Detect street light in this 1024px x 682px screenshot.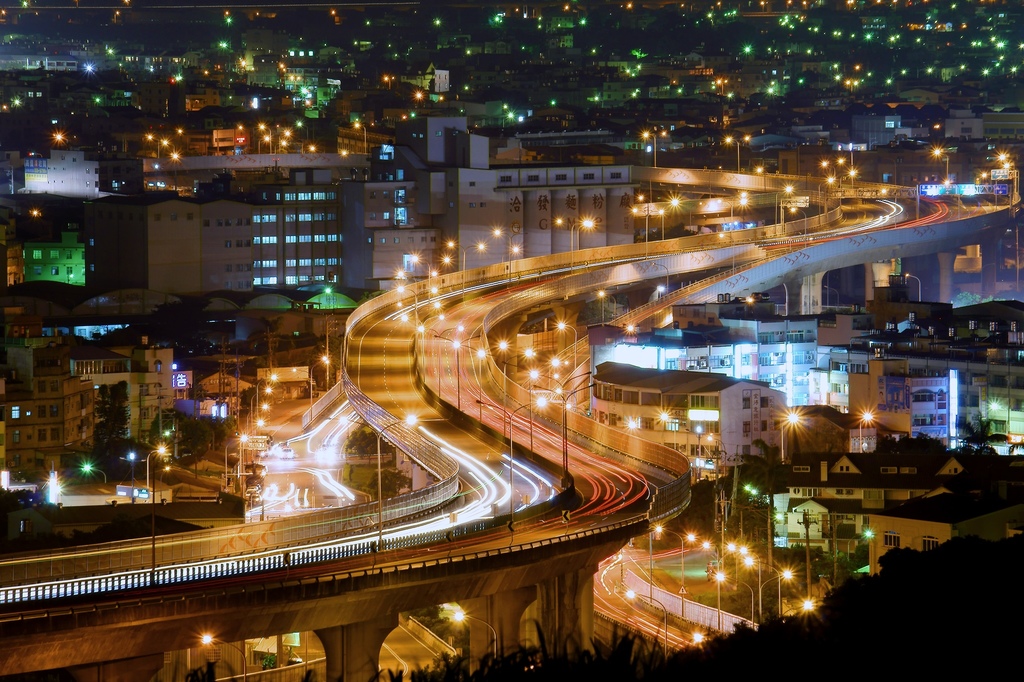
Detection: {"left": 395, "top": 271, "right": 435, "bottom": 294}.
